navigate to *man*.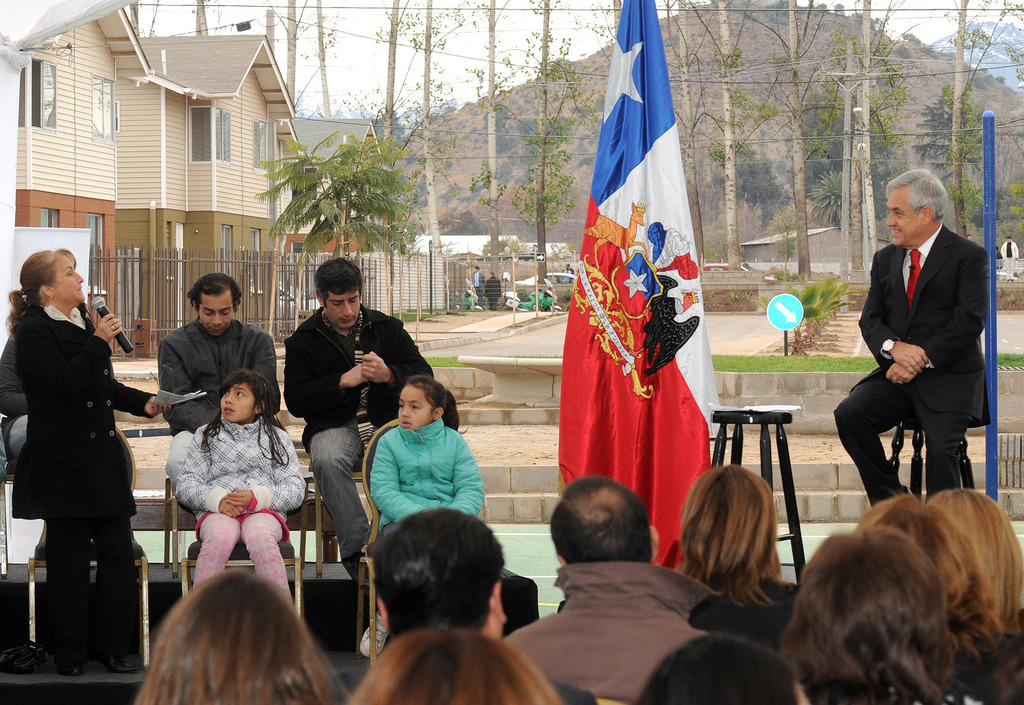
Navigation target: (1000, 237, 1018, 278).
